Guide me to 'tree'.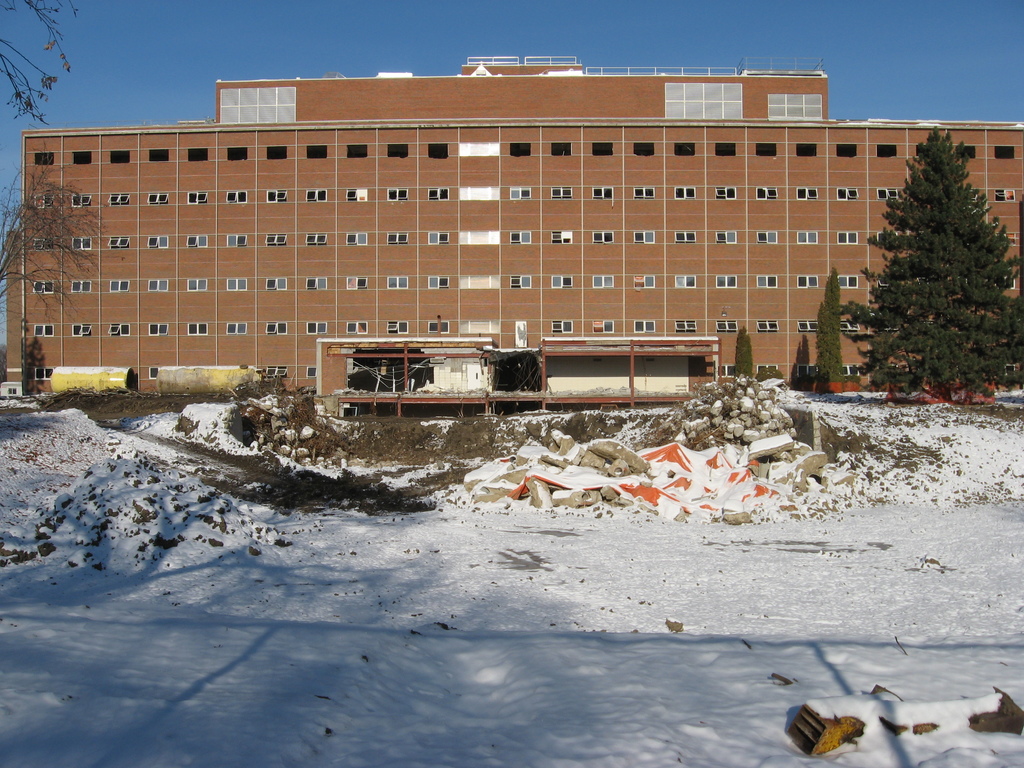
Guidance: 492,355,547,392.
